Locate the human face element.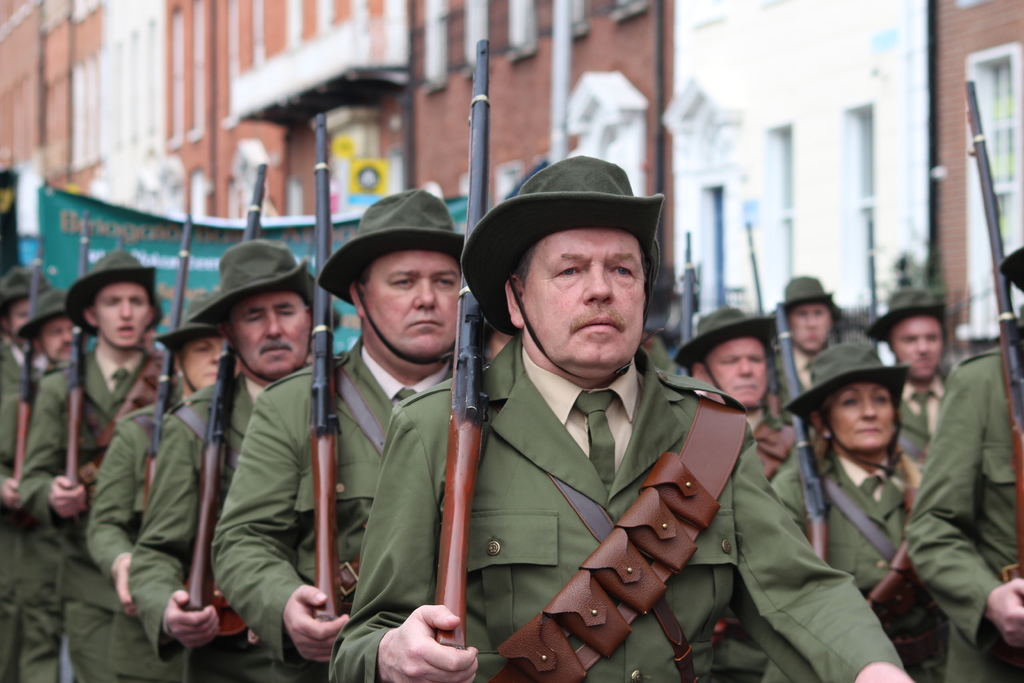
Element bbox: crop(178, 335, 229, 391).
